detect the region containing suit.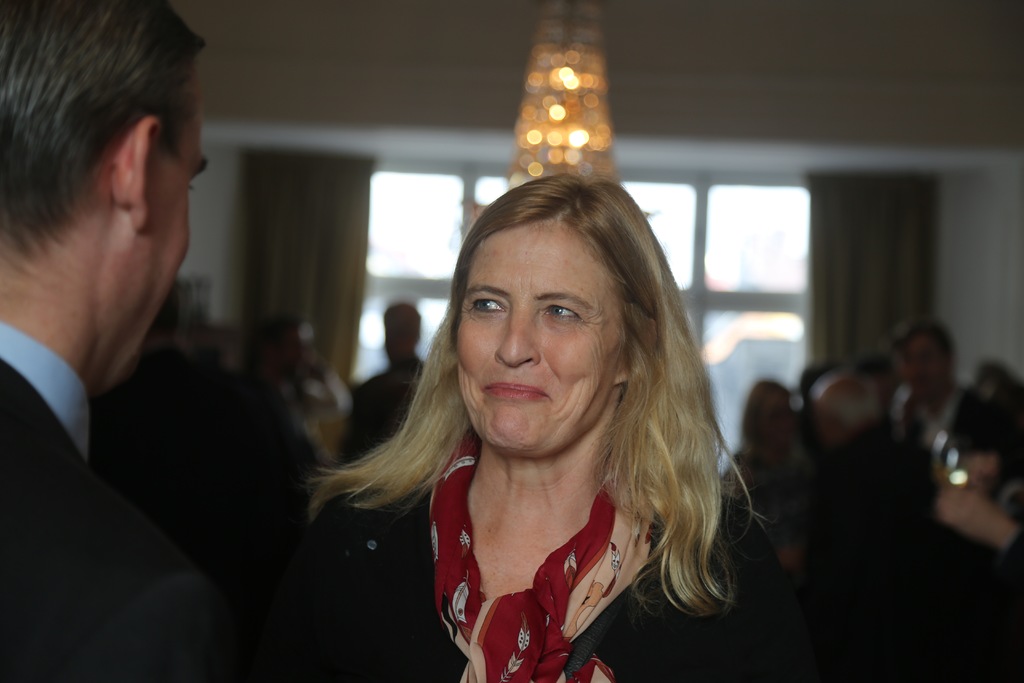
pyautogui.locateOnScreen(0, 142, 268, 653).
